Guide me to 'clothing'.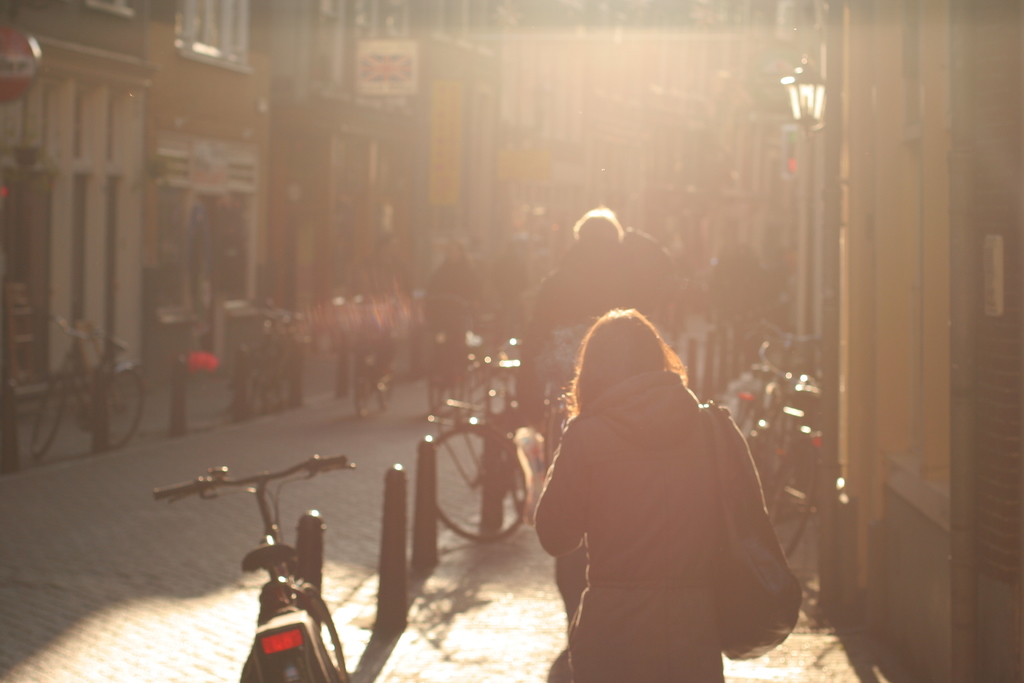
Guidance: {"left": 557, "top": 354, "right": 804, "bottom": 662}.
